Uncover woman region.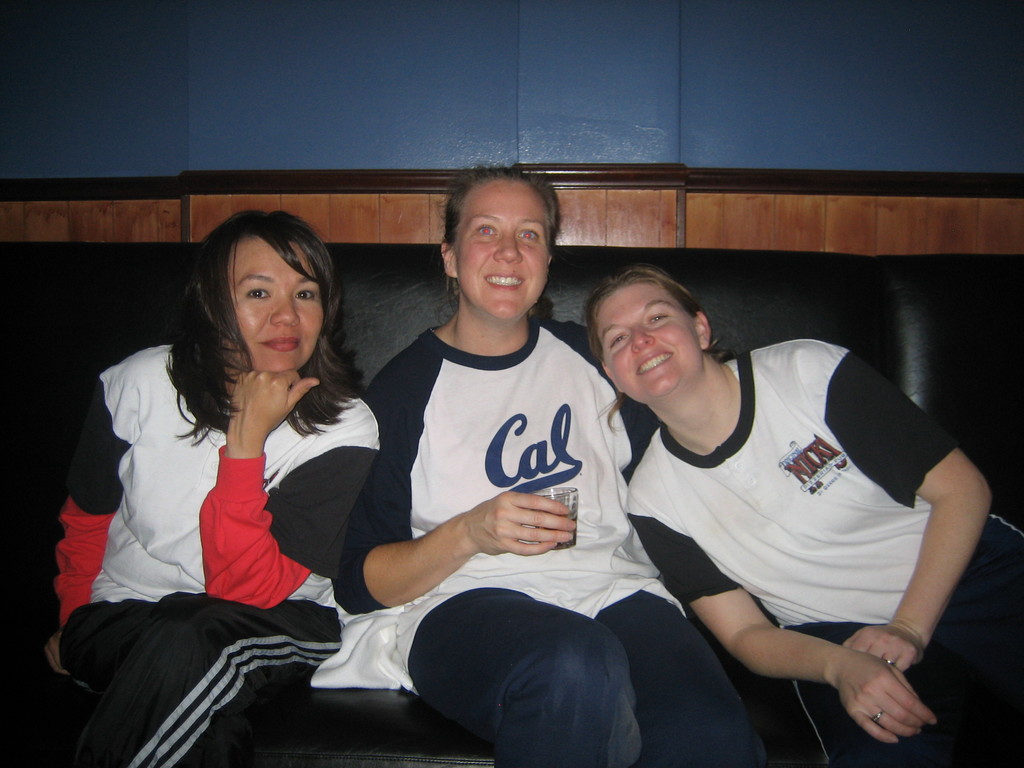
Uncovered: 580:262:1023:767.
